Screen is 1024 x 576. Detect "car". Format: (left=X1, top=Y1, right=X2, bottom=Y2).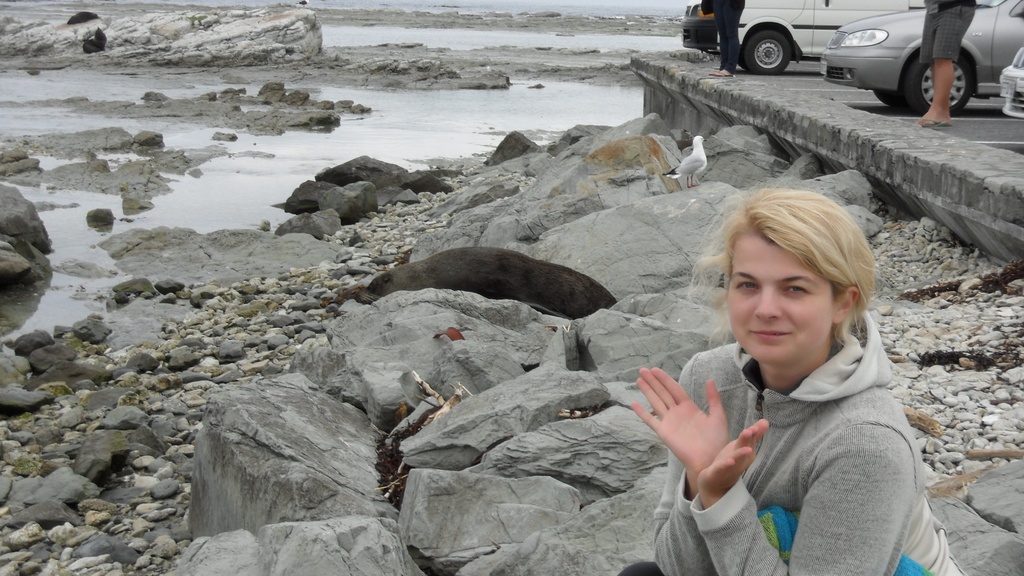
(left=674, top=0, right=927, bottom=73).
